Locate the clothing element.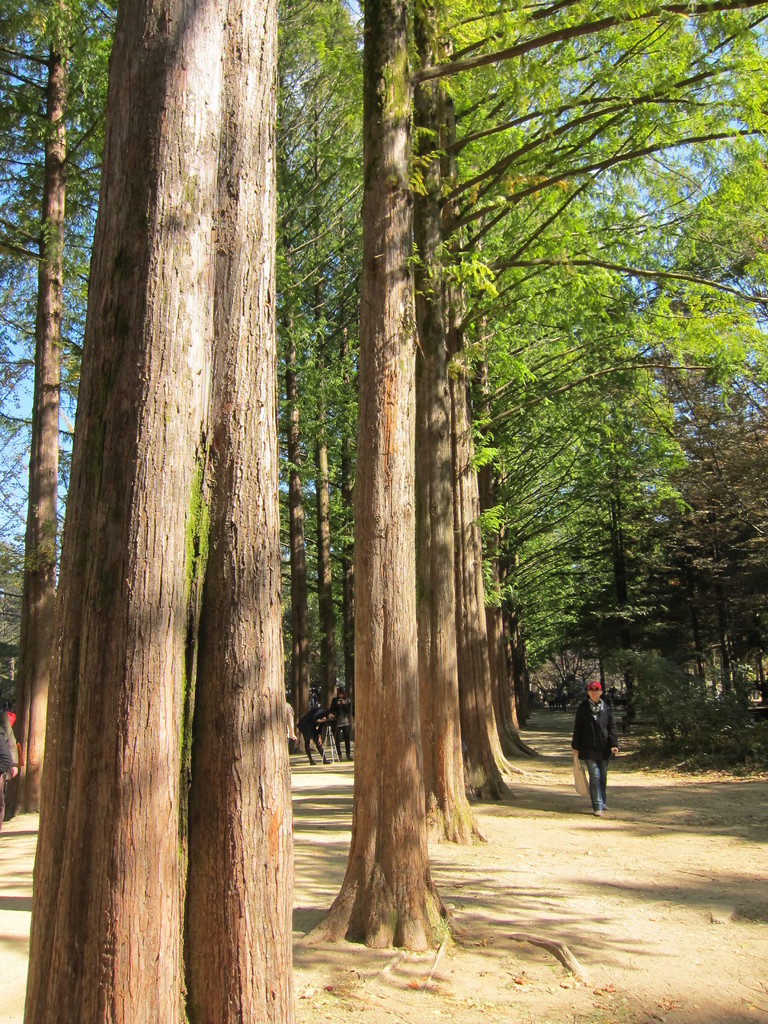
Element bbox: x1=0 y1=712 x2=19 y2=763.
